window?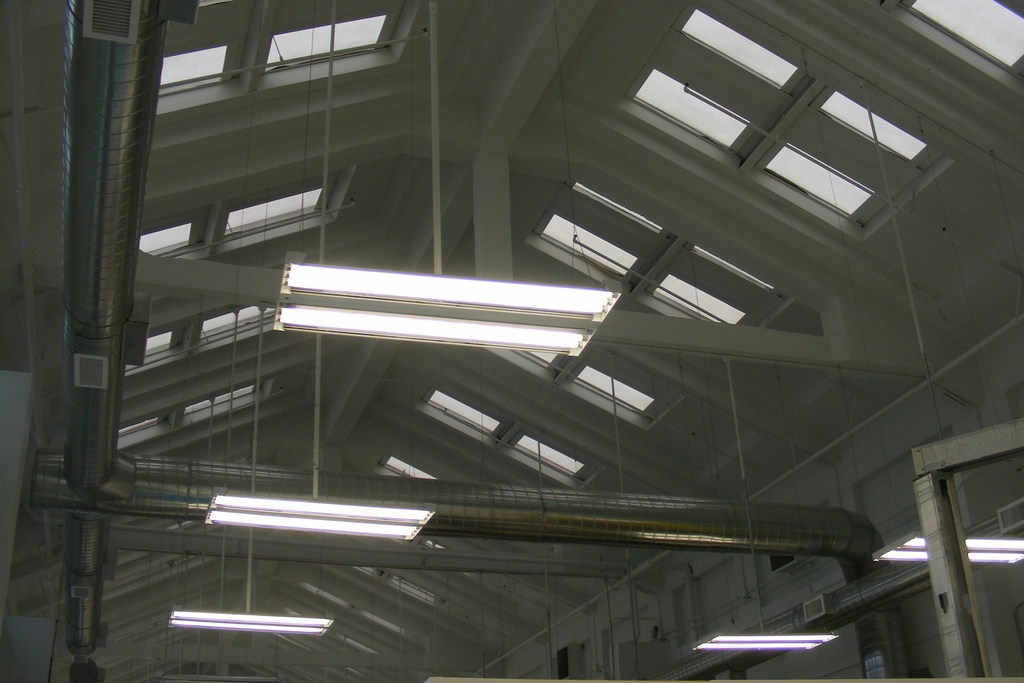
{"x1": 509, "y1": 431, "x2": 593, "y2": 484}
